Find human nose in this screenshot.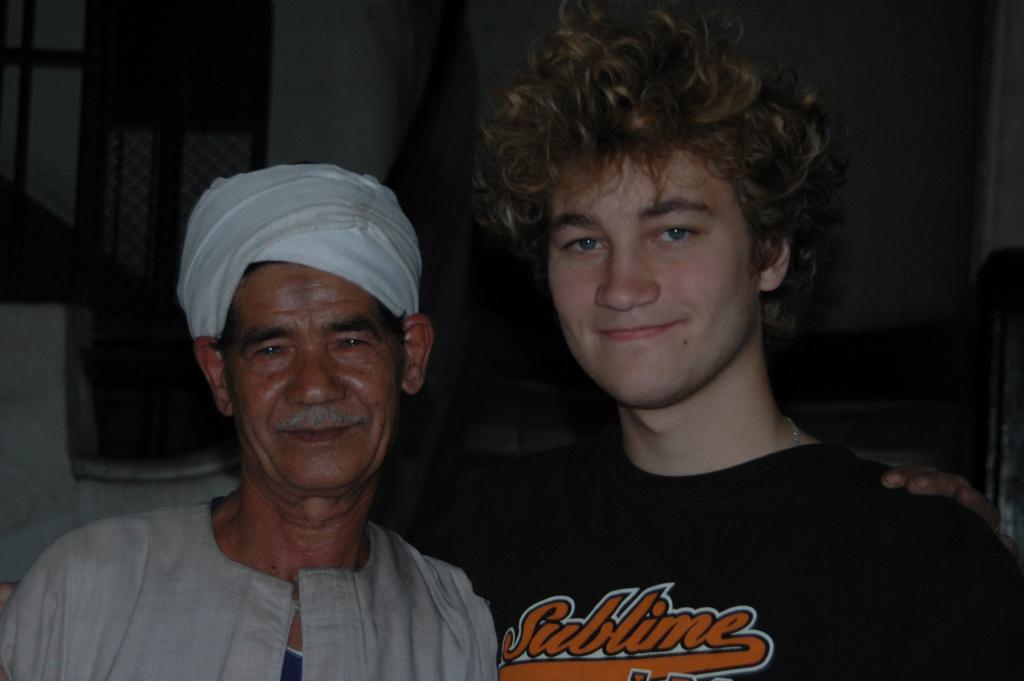
The bounding box for human nose is box=[281, 341, 347, 409].
